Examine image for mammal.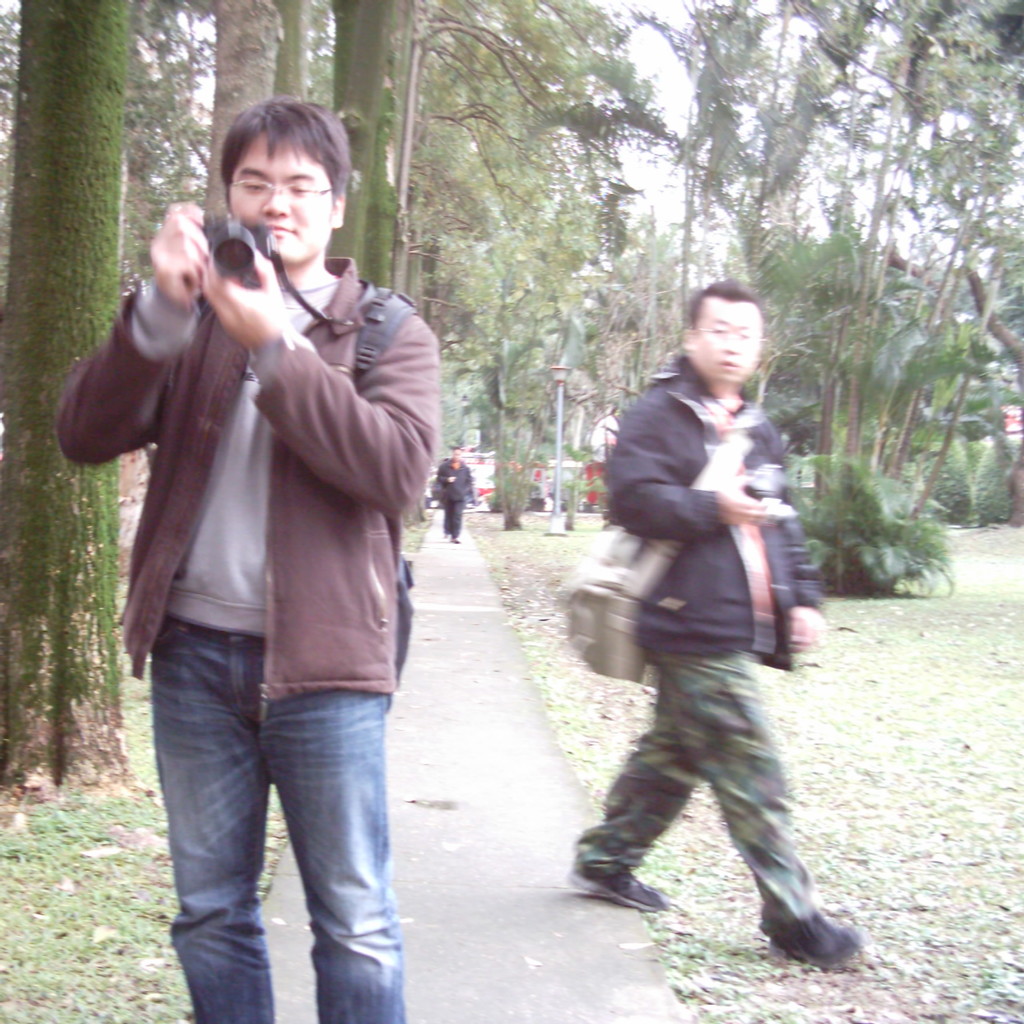
Examination result: (left=560, top=272, right=845, bottom=950).
